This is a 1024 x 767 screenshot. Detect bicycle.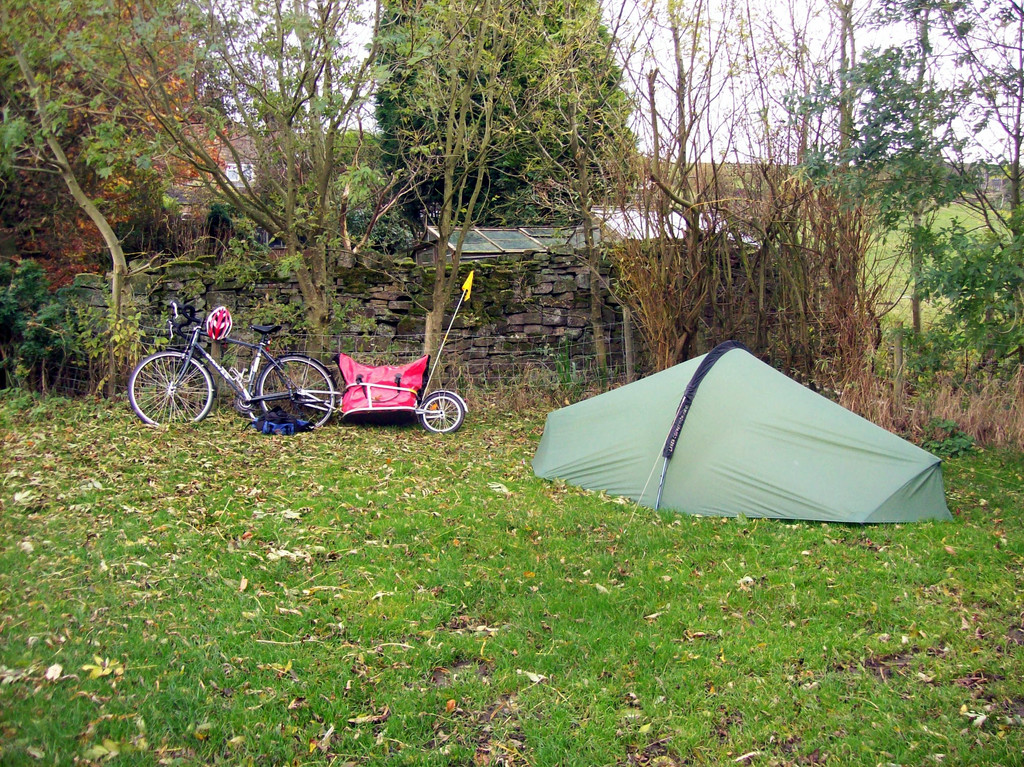
(128,312,329,428).
